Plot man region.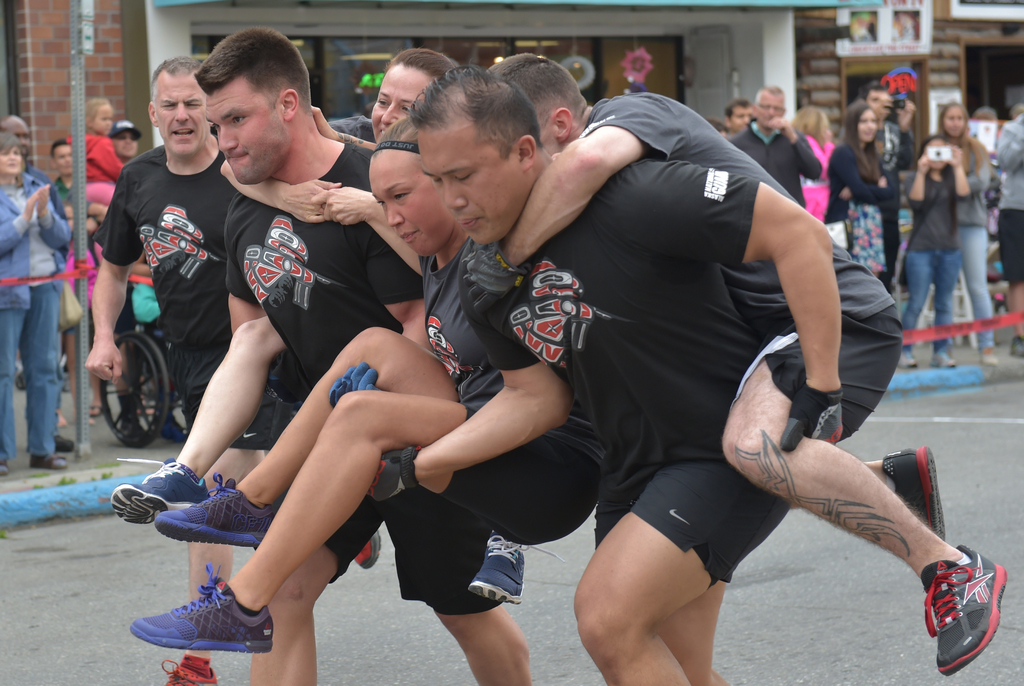
Plotted at x1=45, y1=135, x2=77, y2=205.
